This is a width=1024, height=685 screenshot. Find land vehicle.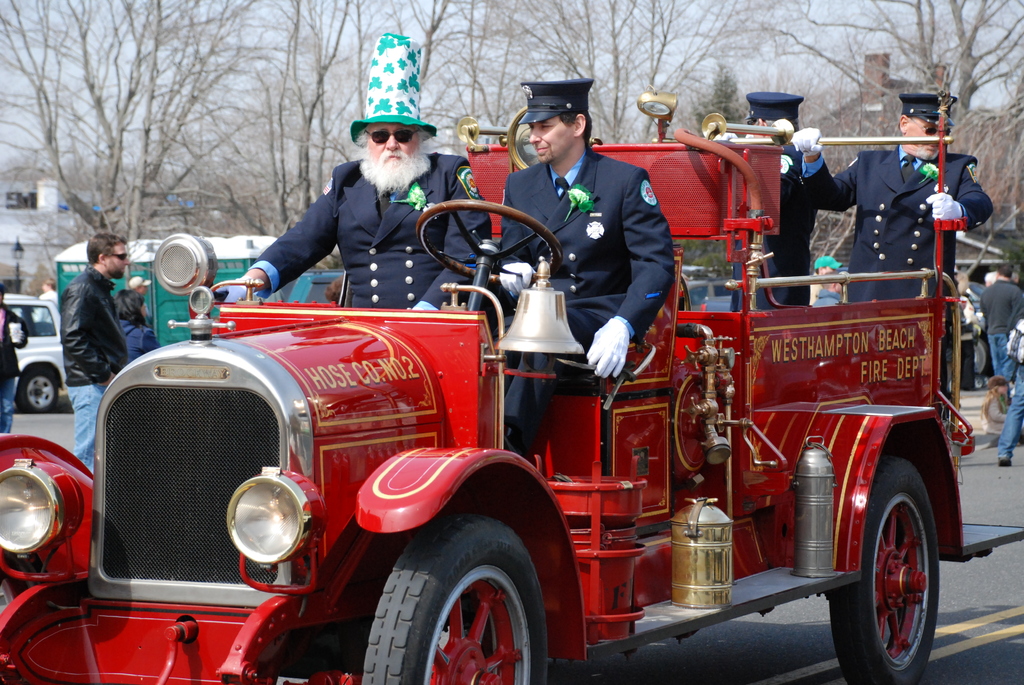
Bounding box: <box>685,280,733,312</box>.
